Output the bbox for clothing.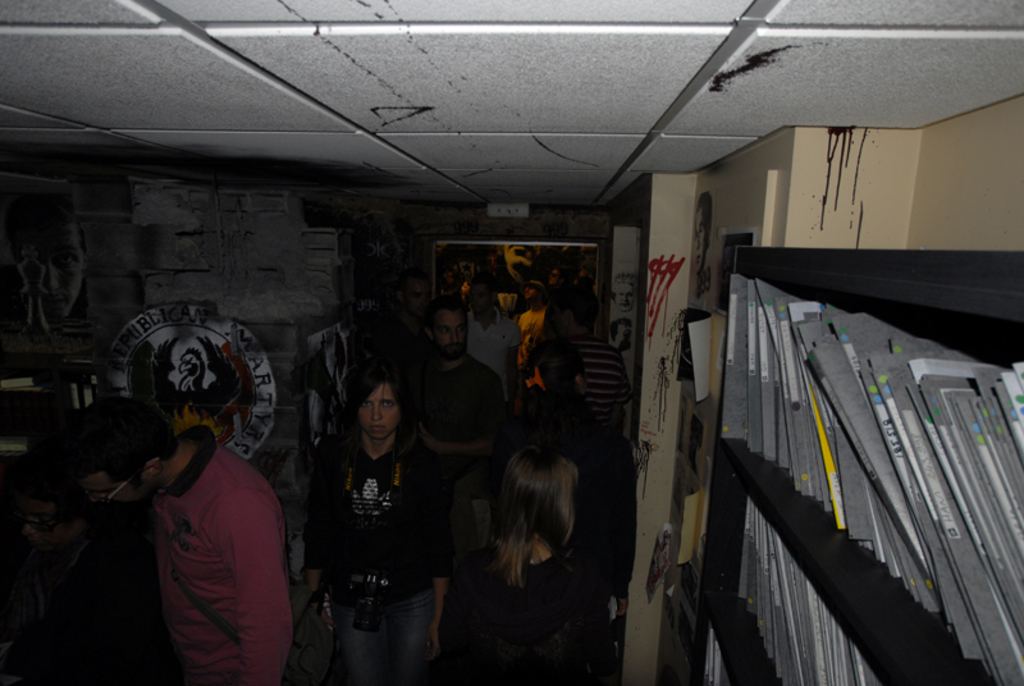
select_region(367, 311, 426, 385).
